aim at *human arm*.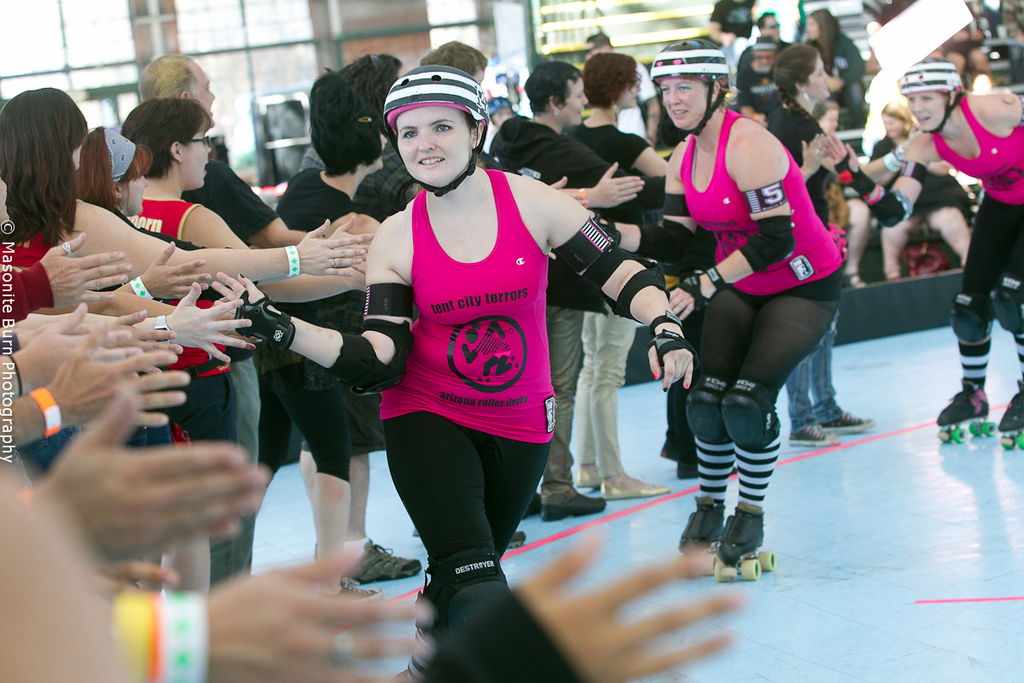
Aimed at <bbox>539, 180, 695, 393</bbox>.
